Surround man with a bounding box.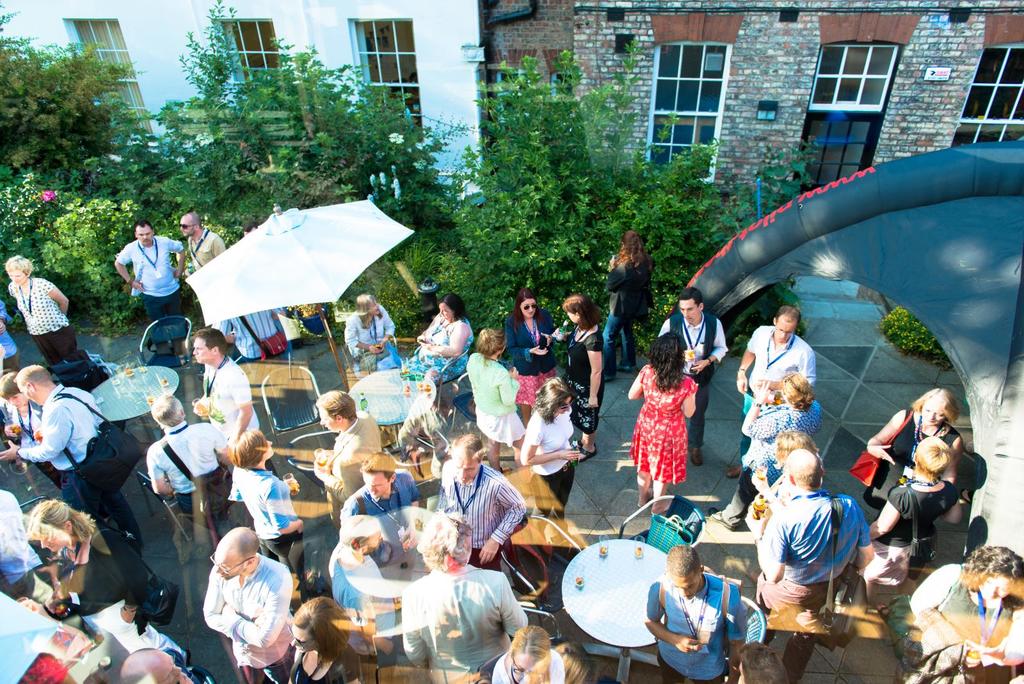
Rect(645, 546, 748, 683).
